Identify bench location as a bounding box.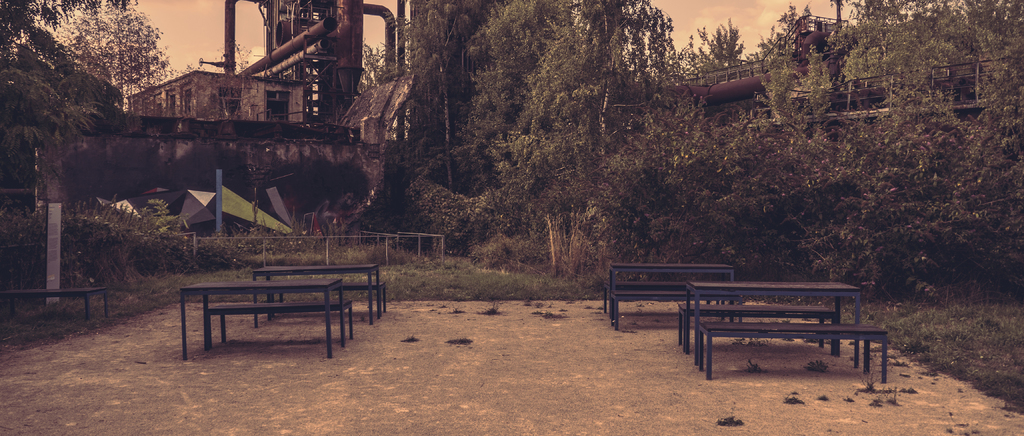
<region>675, 287, 874, 358</region>.
